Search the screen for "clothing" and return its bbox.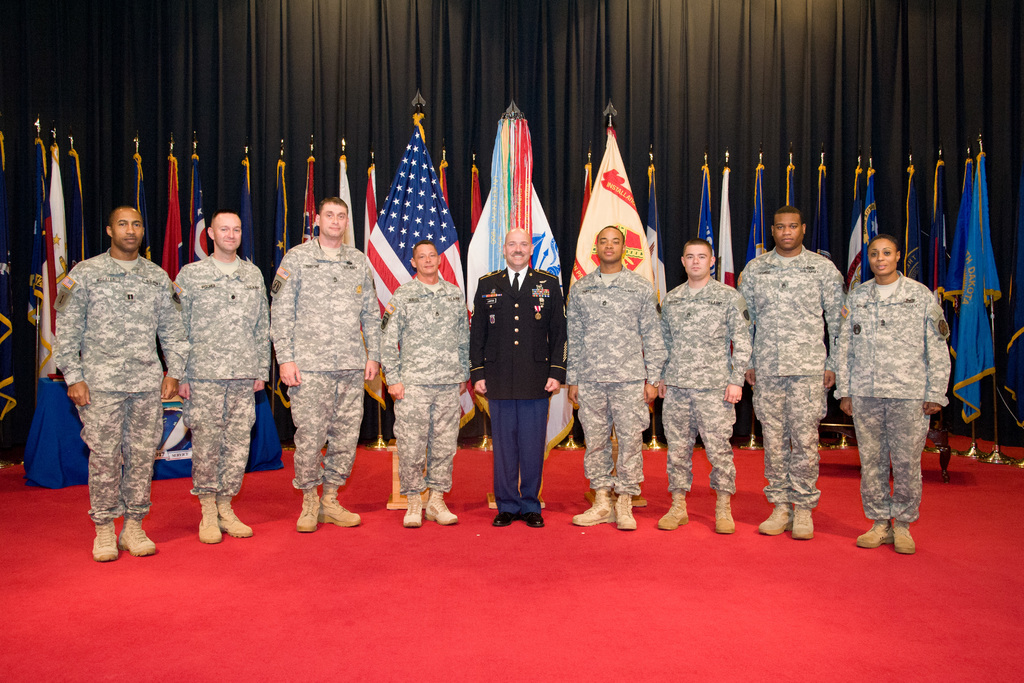
Found: (x1=175, y1=252, x2=272, y2=494).
